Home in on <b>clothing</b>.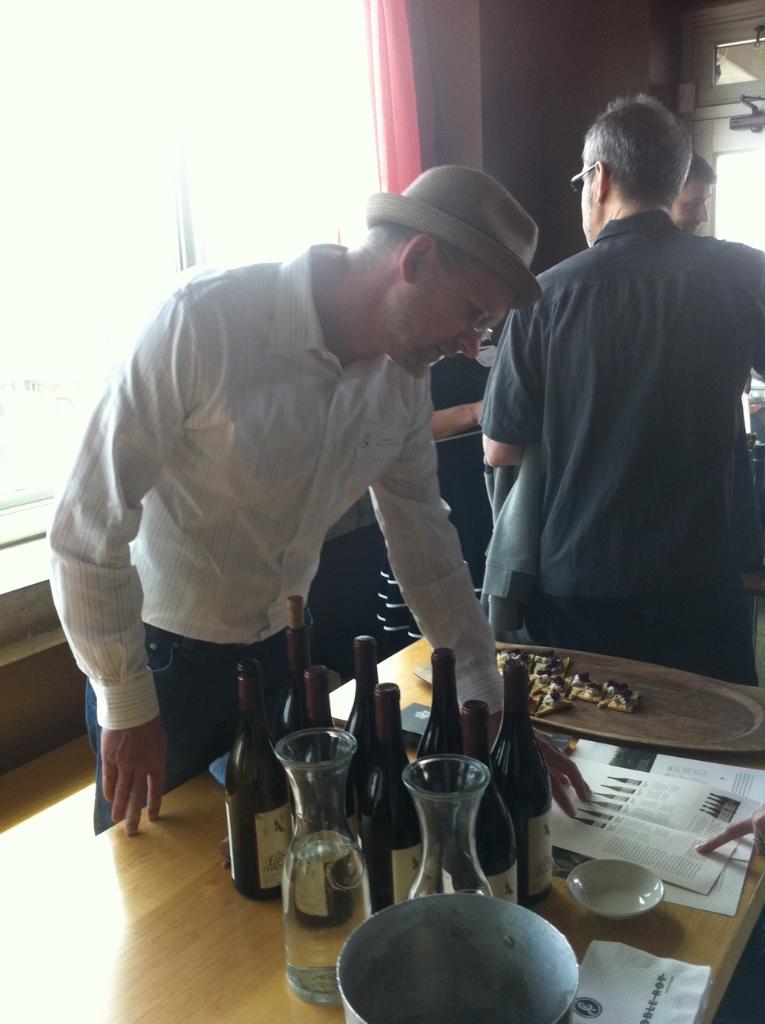
Homed in at (left=476, top=146, right=746, bottom=693).
